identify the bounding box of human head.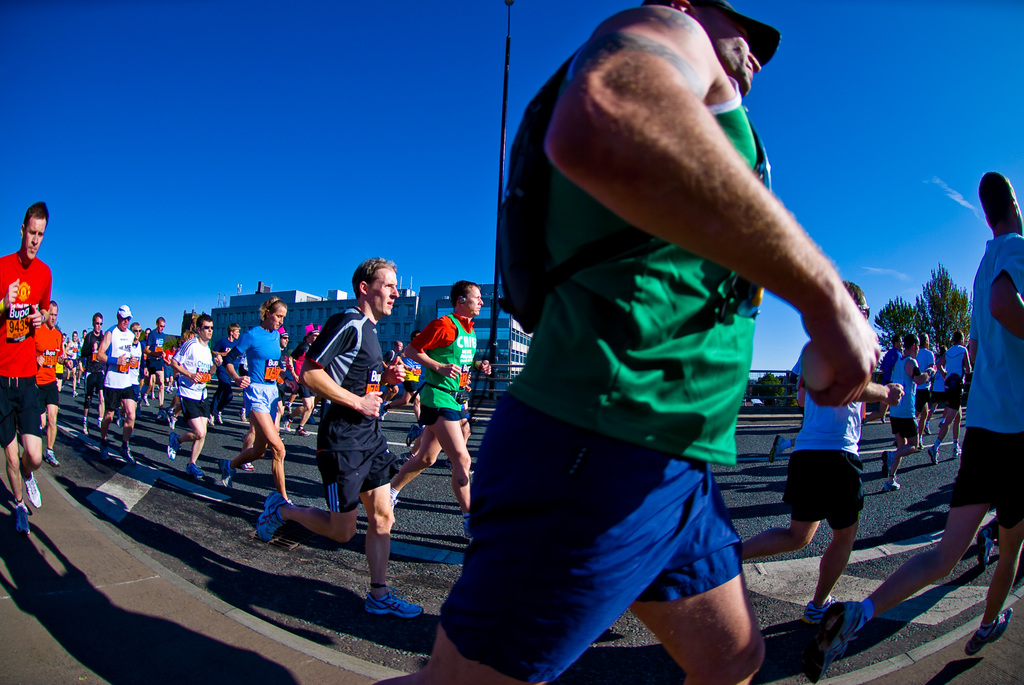
(left=81, top=327, right=86, bottom=338).
